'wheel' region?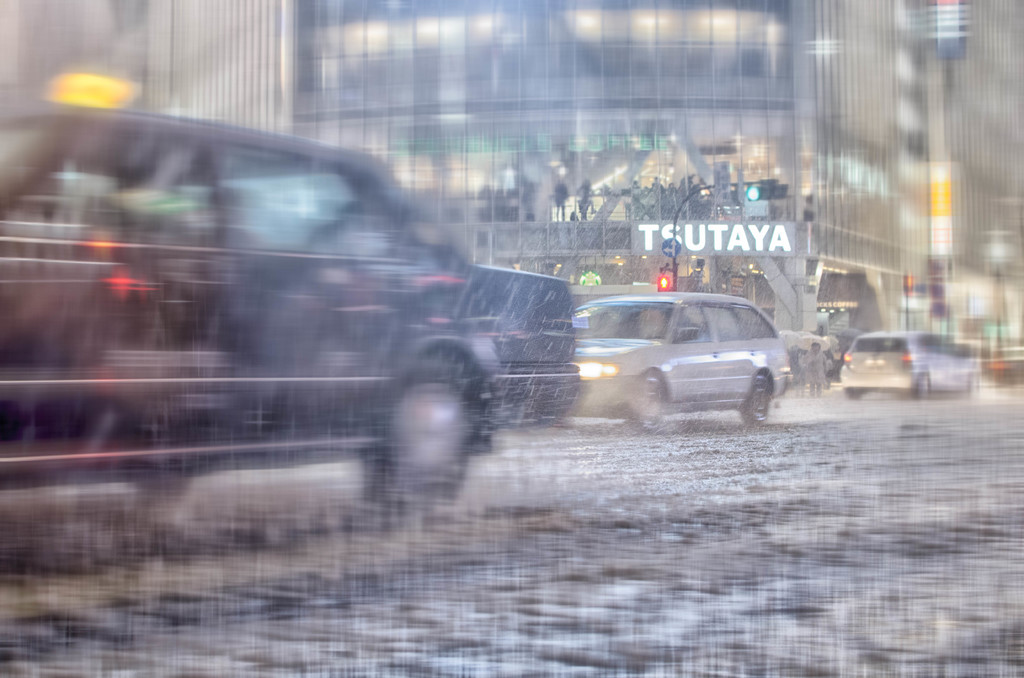
bbox=[918, 375, 931, 401]
